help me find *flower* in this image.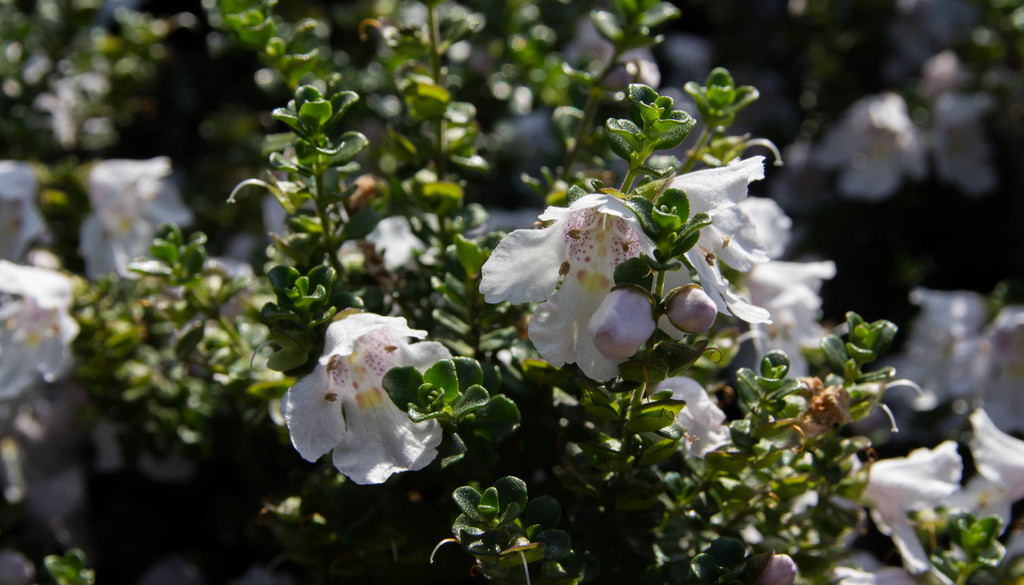
Found it: rect(282, 312, 452, 484).
